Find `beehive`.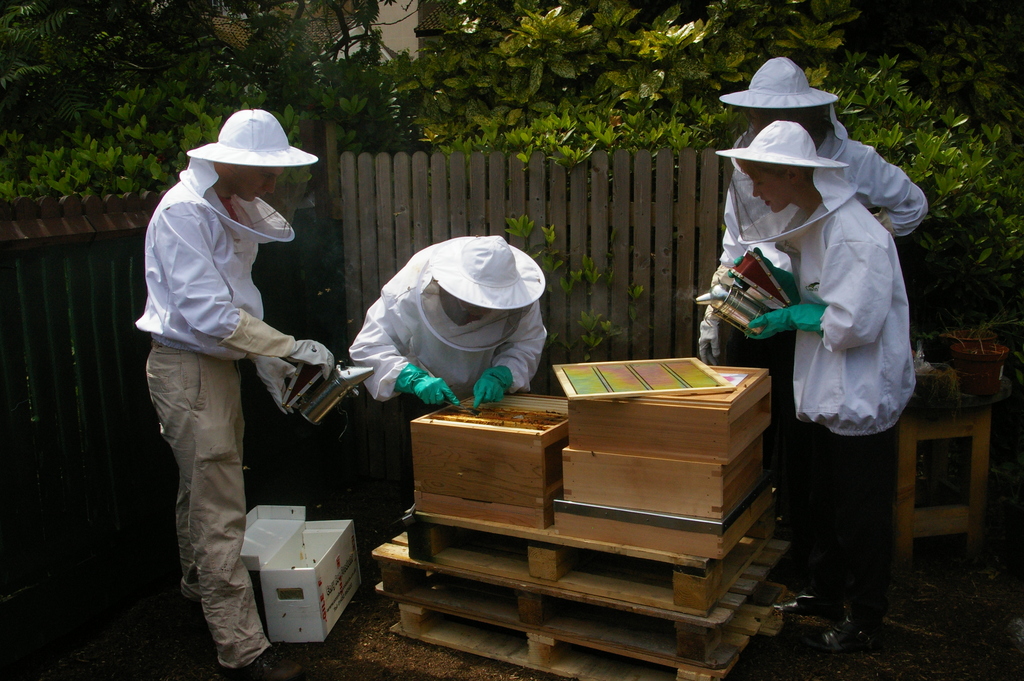
(left=408, top=392, right=570, bottom=529).
